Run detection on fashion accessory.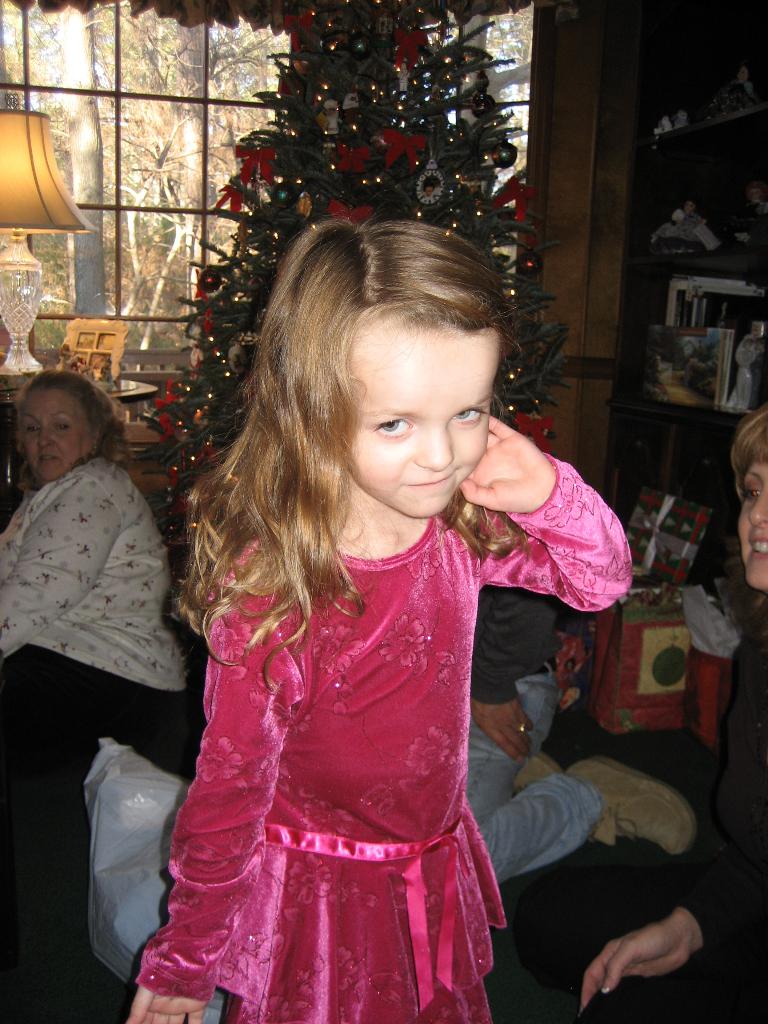
Result: x1=560, y1=756, x2=697, y2=854.
